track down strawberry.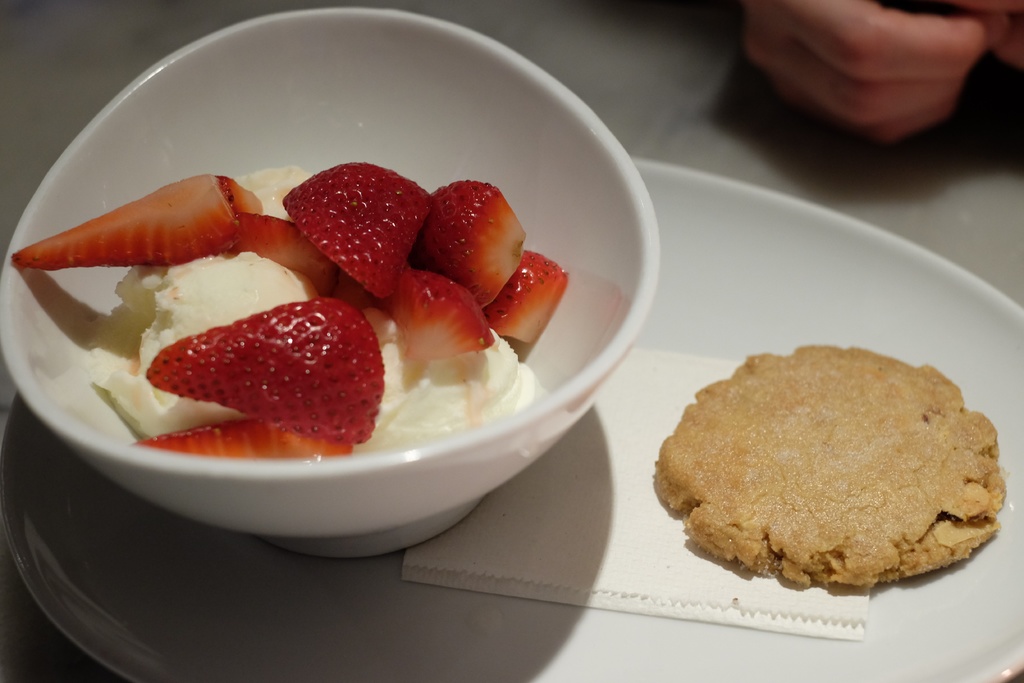
Tracked to <box>235,208,339,301</box>.
